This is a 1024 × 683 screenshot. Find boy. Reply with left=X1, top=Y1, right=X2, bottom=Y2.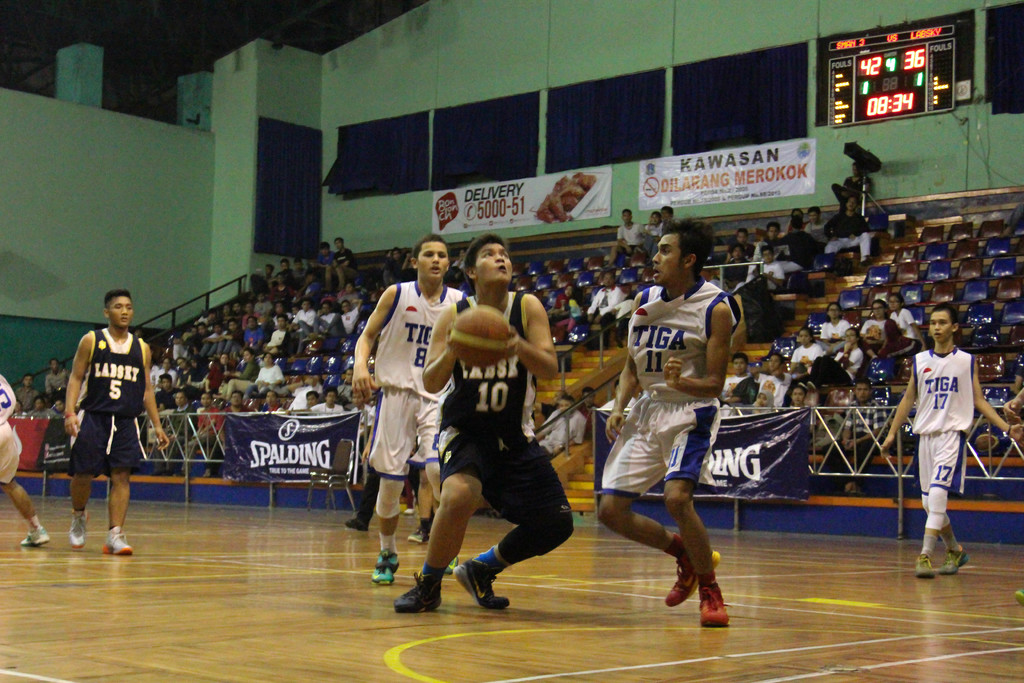
left=396, top=271, right=600, bottom=622.
